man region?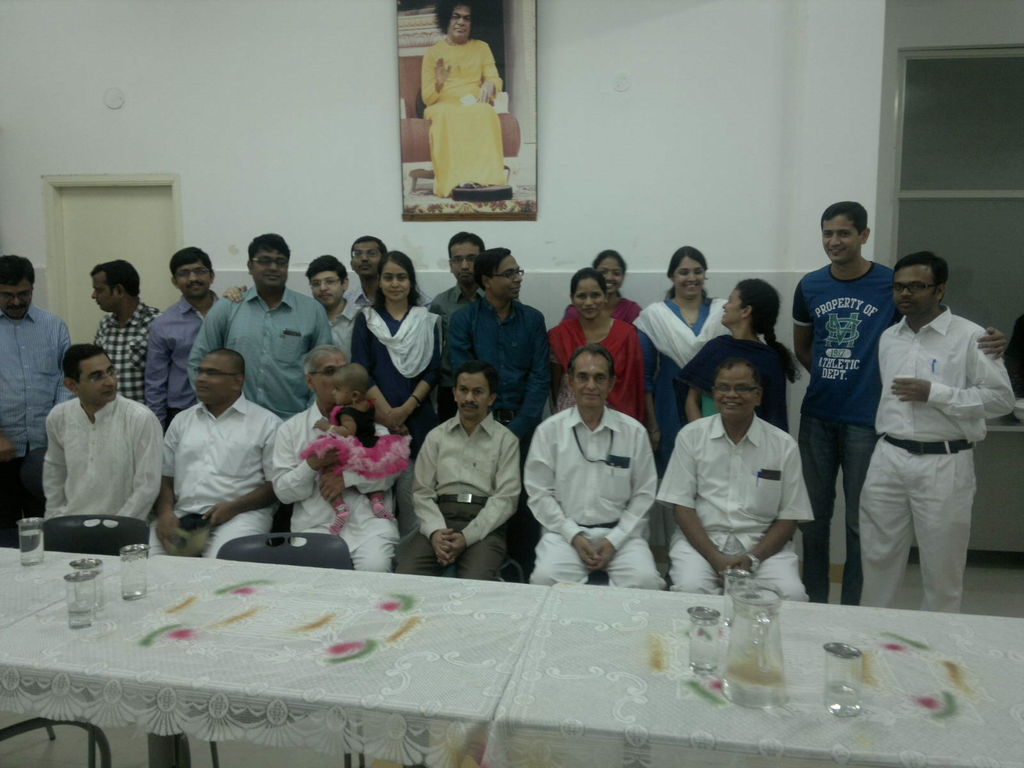
(x1=31, y1=344, x2=166, y2=555)
